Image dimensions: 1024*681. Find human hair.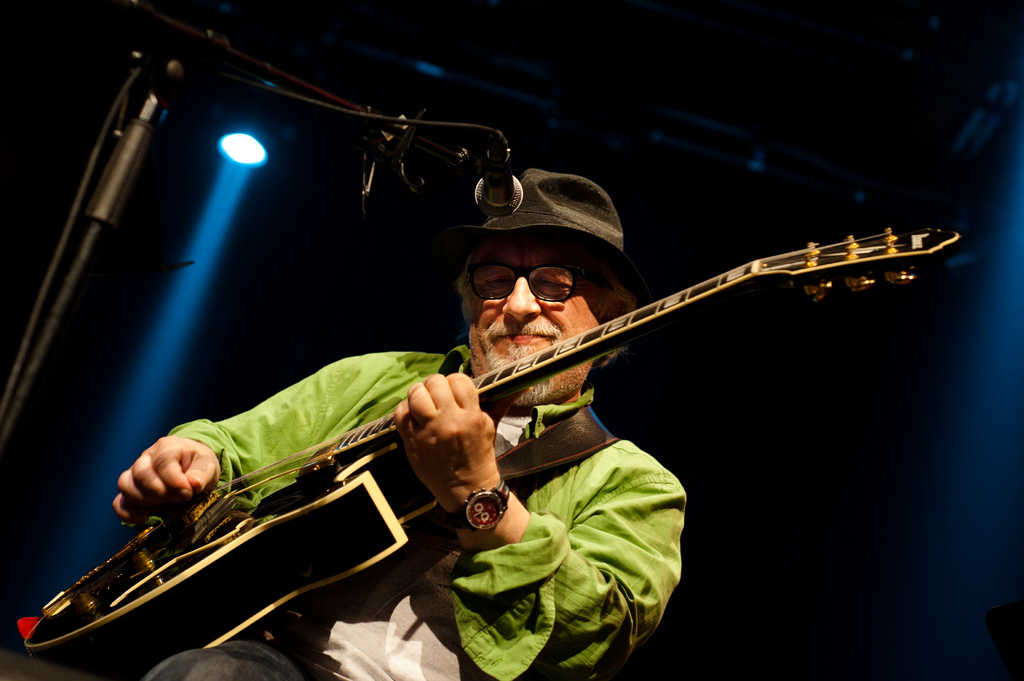
x1=452 y1=275 x2=623 y2=346.
